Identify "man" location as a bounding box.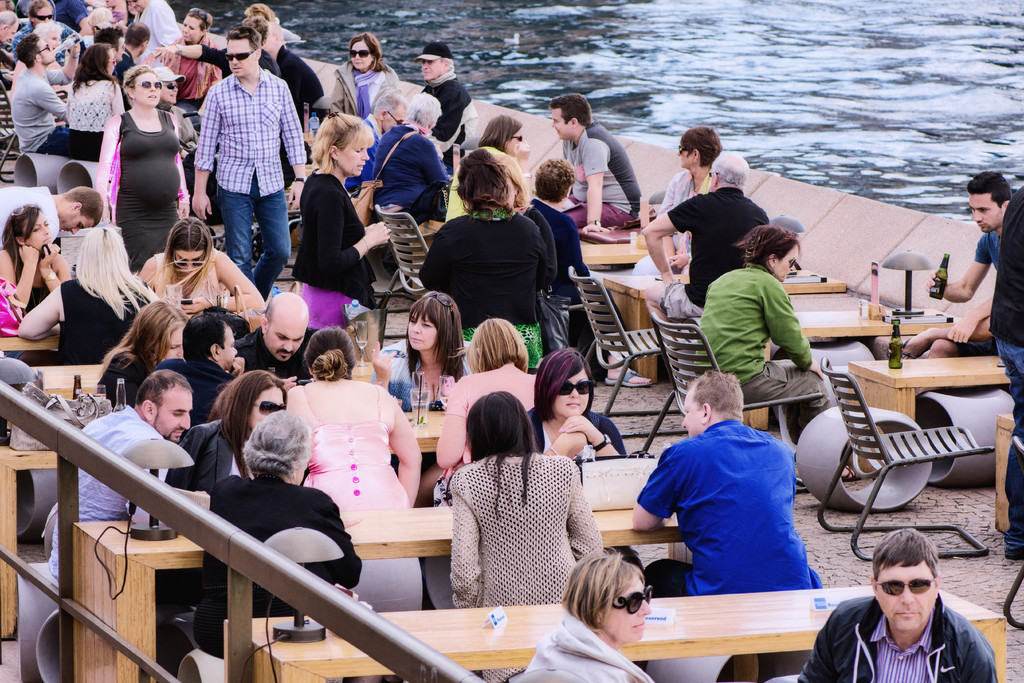
bbox=[409, 42, 483, 173].
